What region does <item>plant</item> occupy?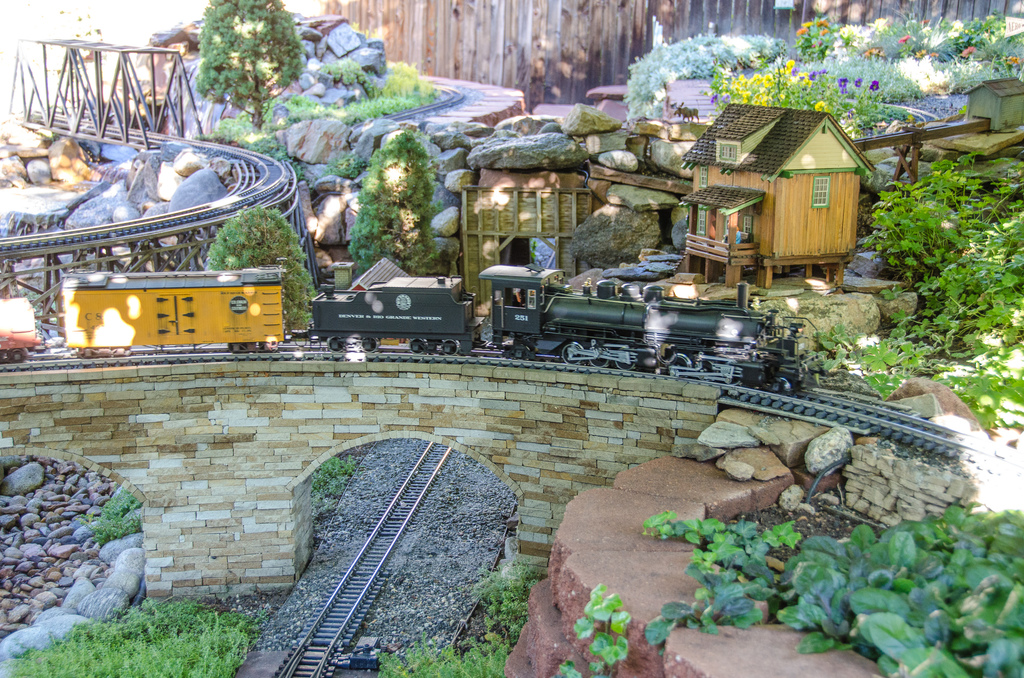
[614,28,780,134].
